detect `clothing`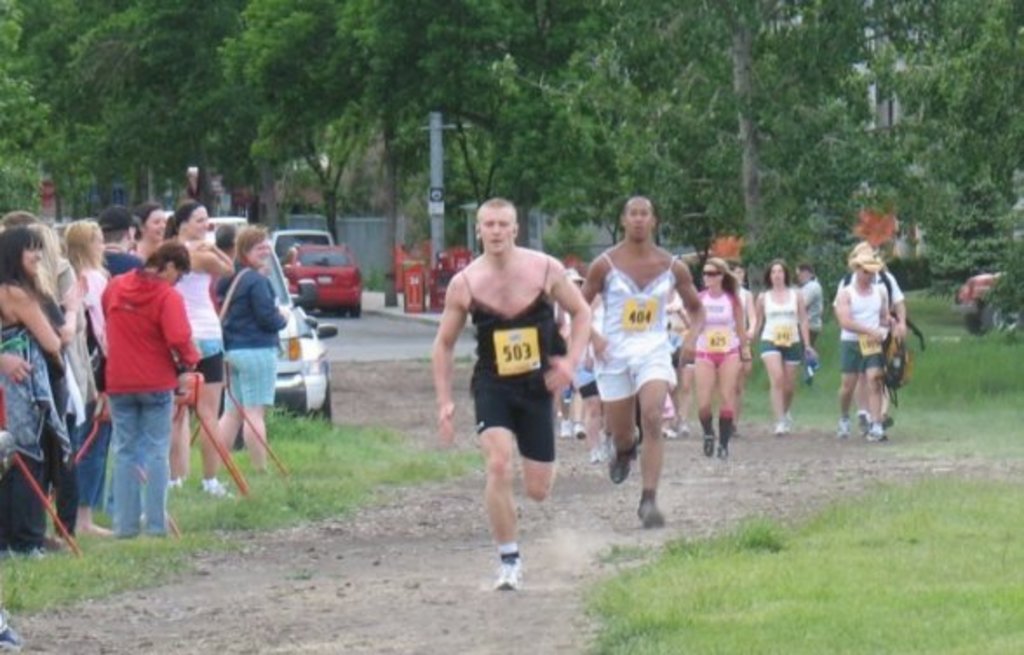
[left=0, top=314, right=73, bottom=540]
